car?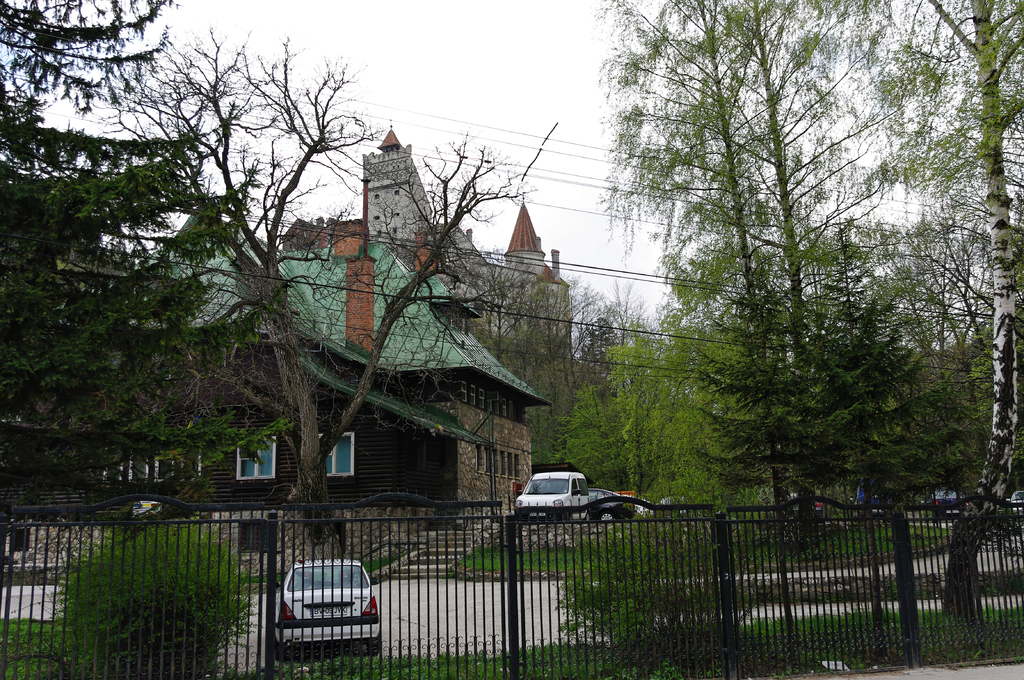
512, 473, 589, 523
